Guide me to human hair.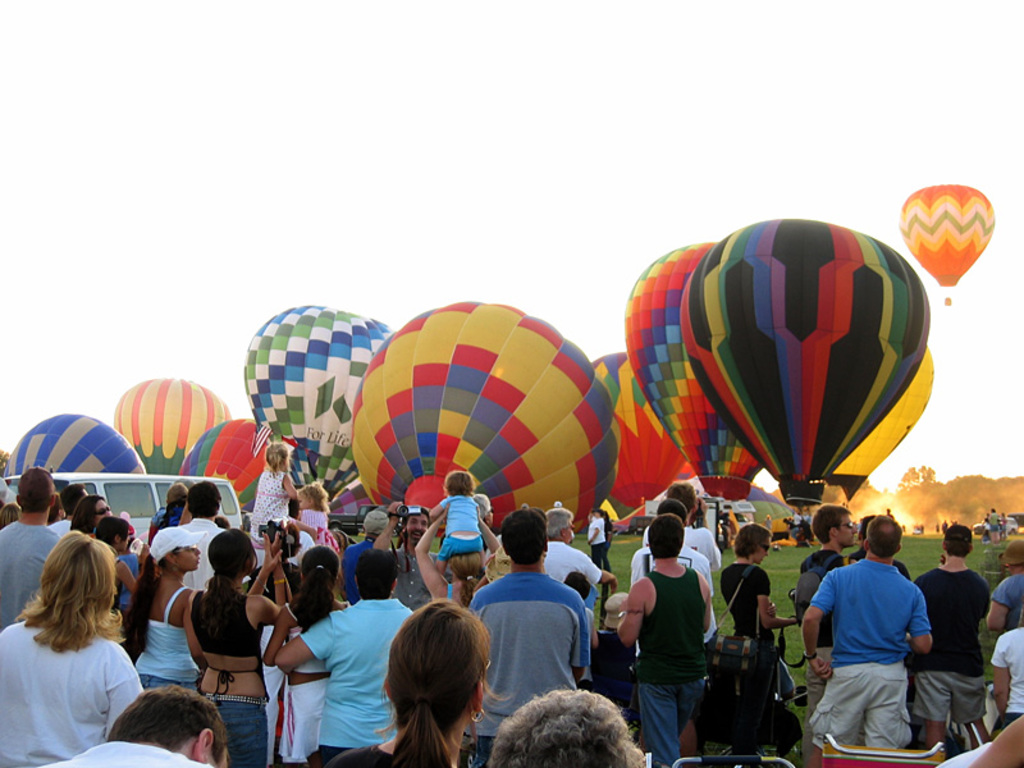
Guidance: locate(15, 470, 54, 515).
